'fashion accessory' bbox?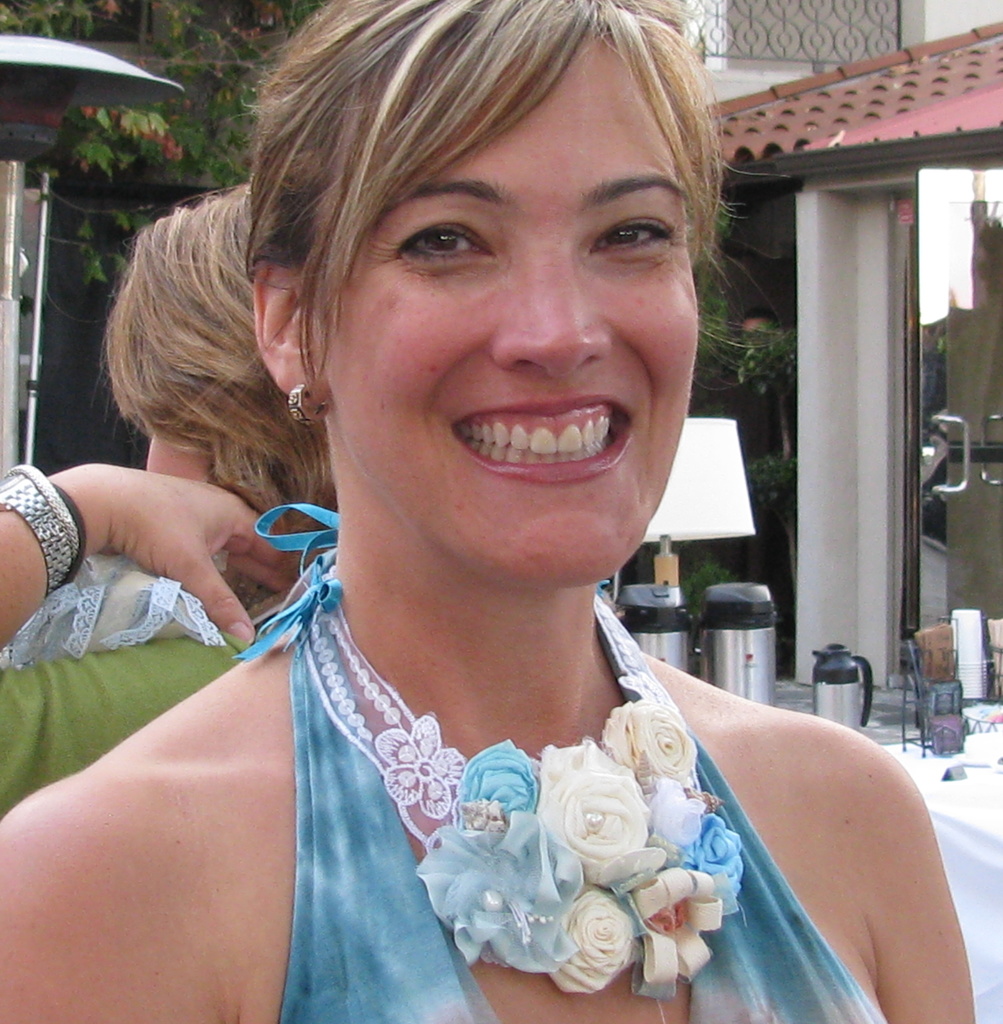
rect(8, 474, 77, 561)
